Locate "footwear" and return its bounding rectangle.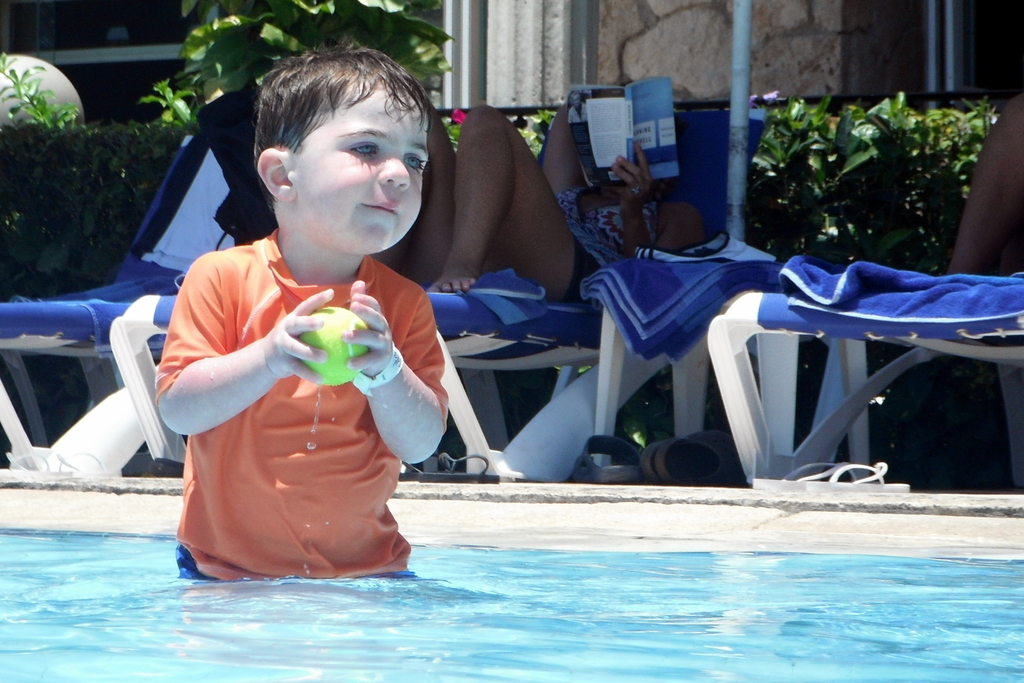
pyautogui.locateOnScreen(633, 426, 749, 488).
